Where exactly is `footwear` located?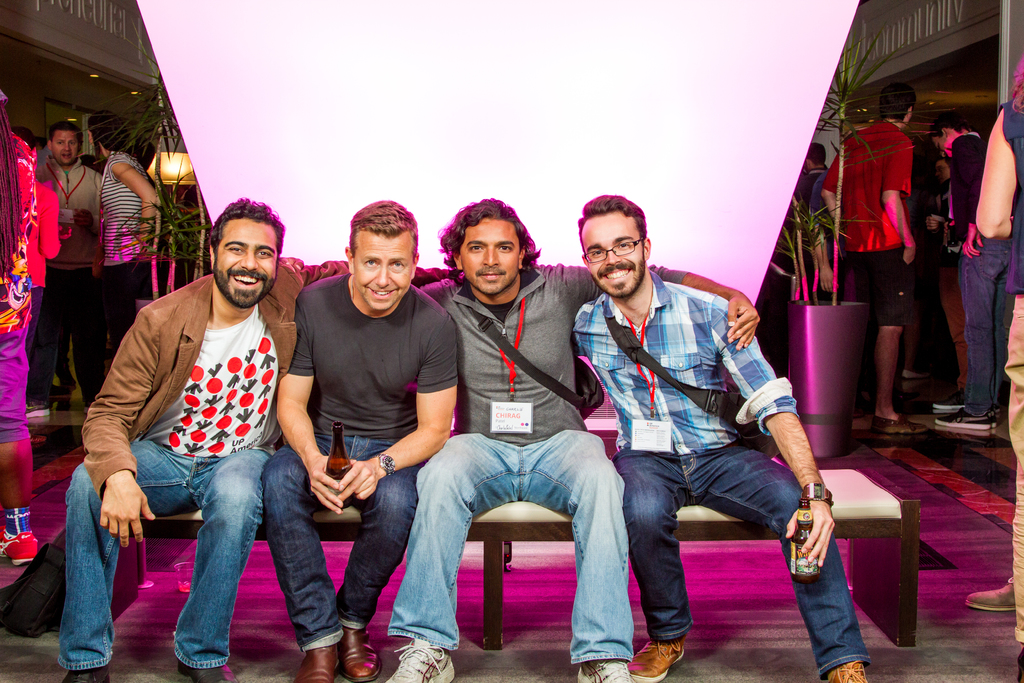
Its bounding box is [x1=24, y1=397, x2=50, y2=420].
